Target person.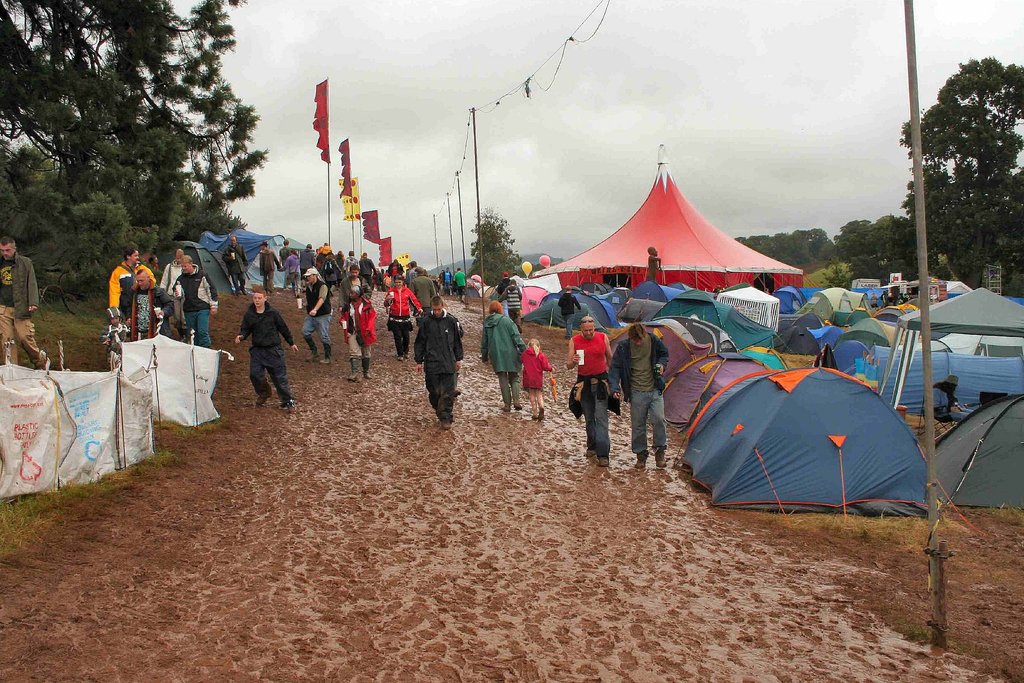
Target region: 126/265/173/344.
